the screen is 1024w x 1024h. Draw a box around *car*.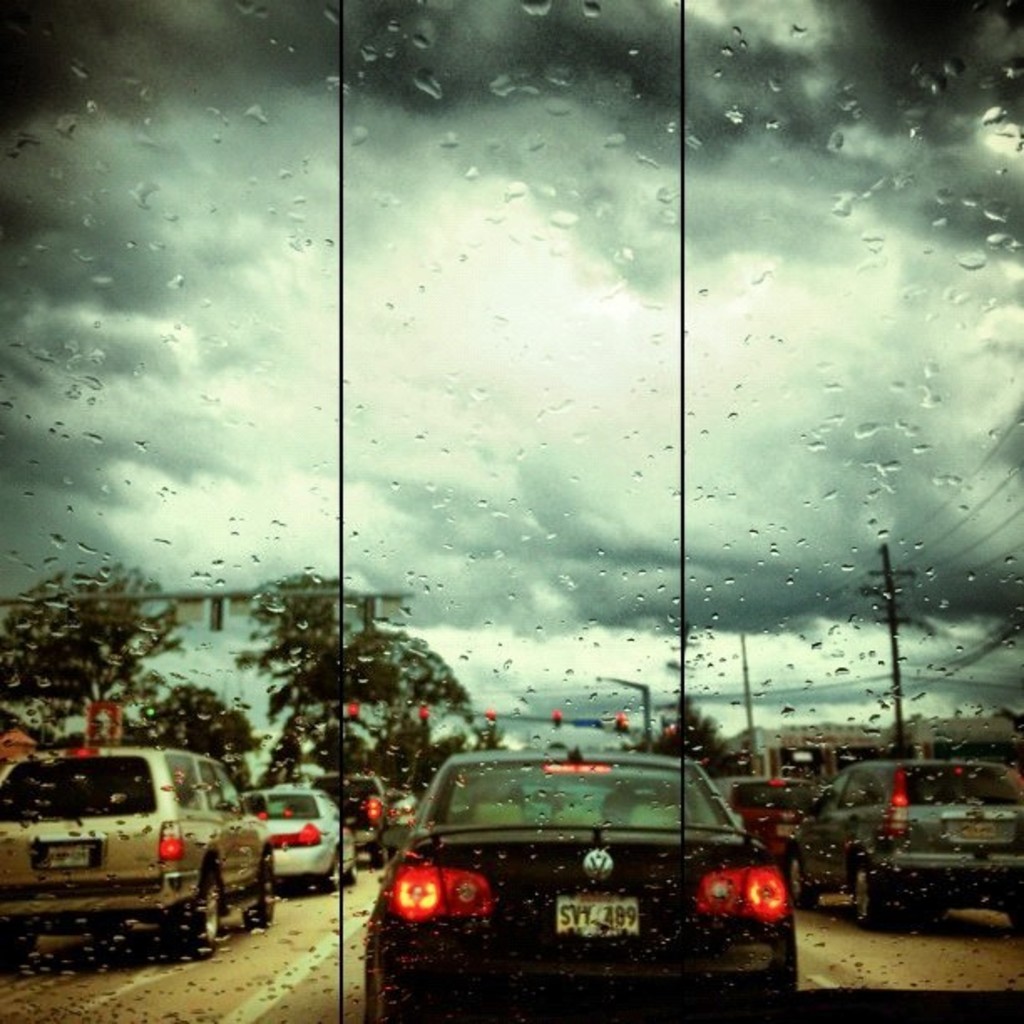
[241,785,360,895].
